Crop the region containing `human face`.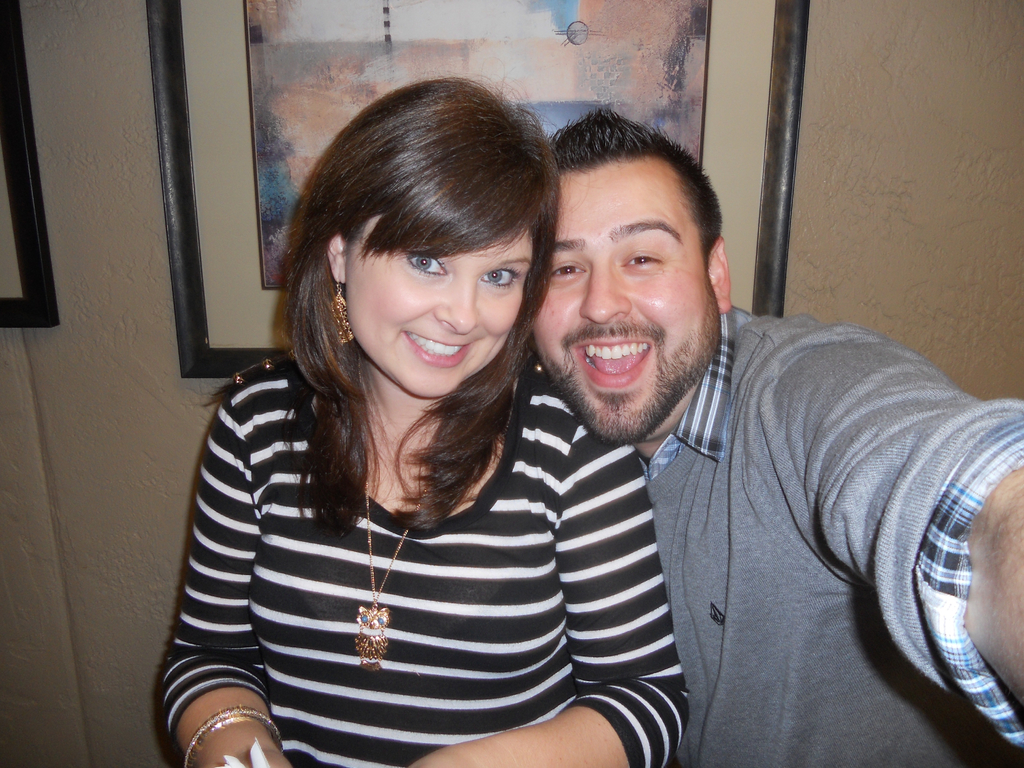
Crop region: 341 213 523 397.
